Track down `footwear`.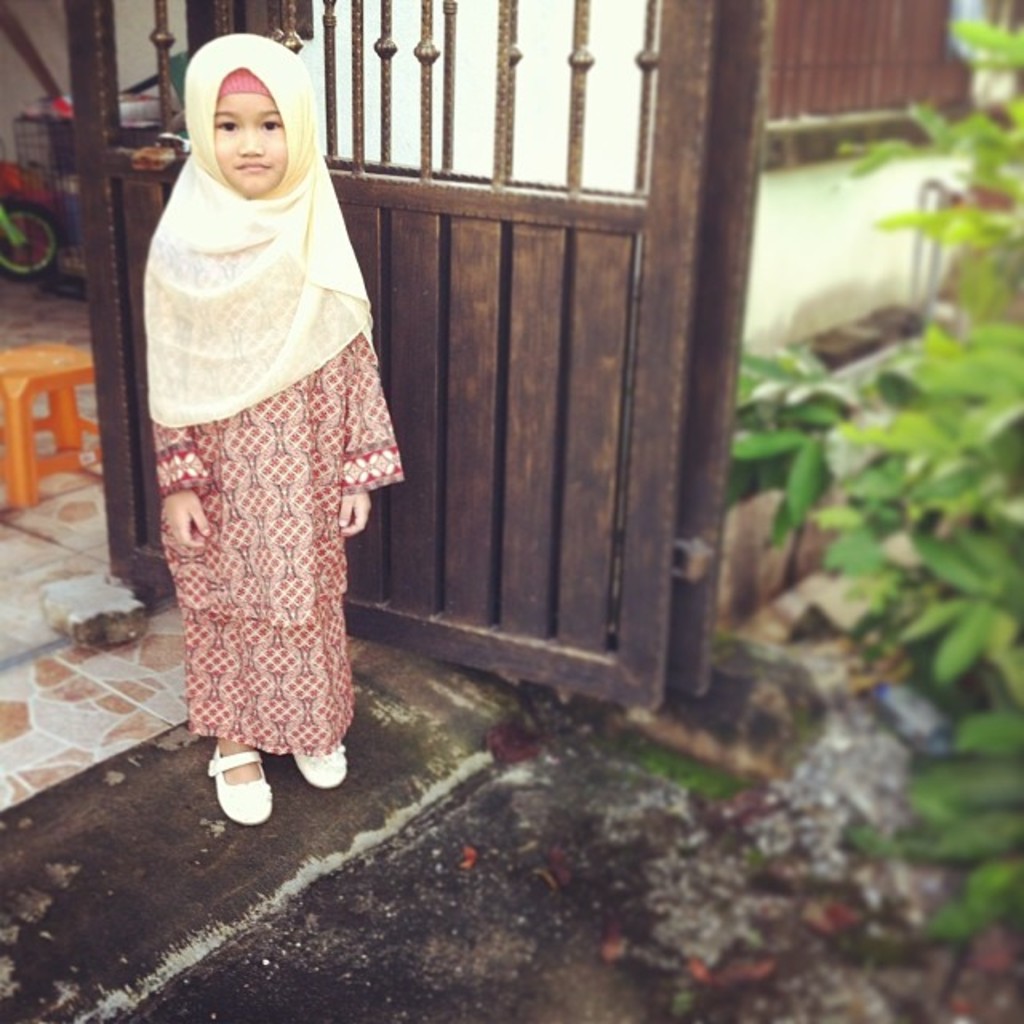
Tracked to {"left": 176, "top": 739, "right": 274, "bottom": 837}.
